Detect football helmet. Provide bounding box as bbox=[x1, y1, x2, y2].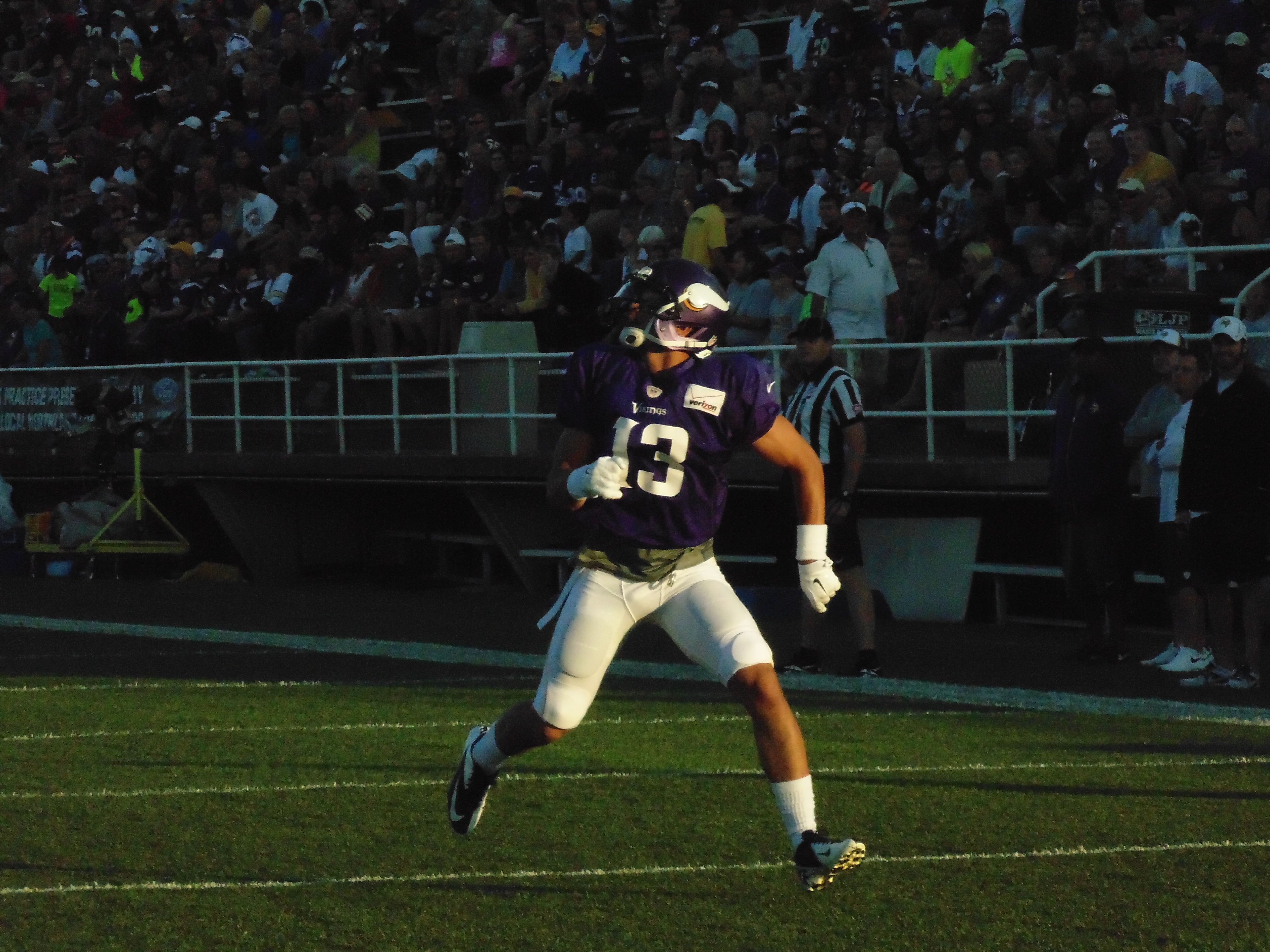
bbox=[150, 63, 179, 88].
